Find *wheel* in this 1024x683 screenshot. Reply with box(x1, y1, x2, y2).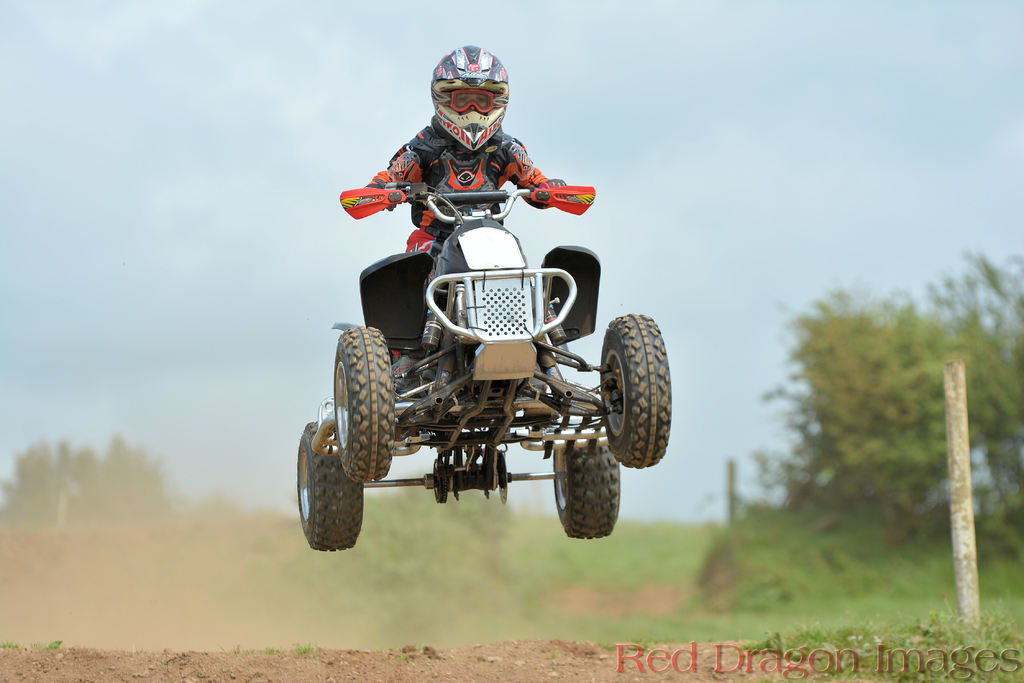
box(551, 430, 619, 538).
